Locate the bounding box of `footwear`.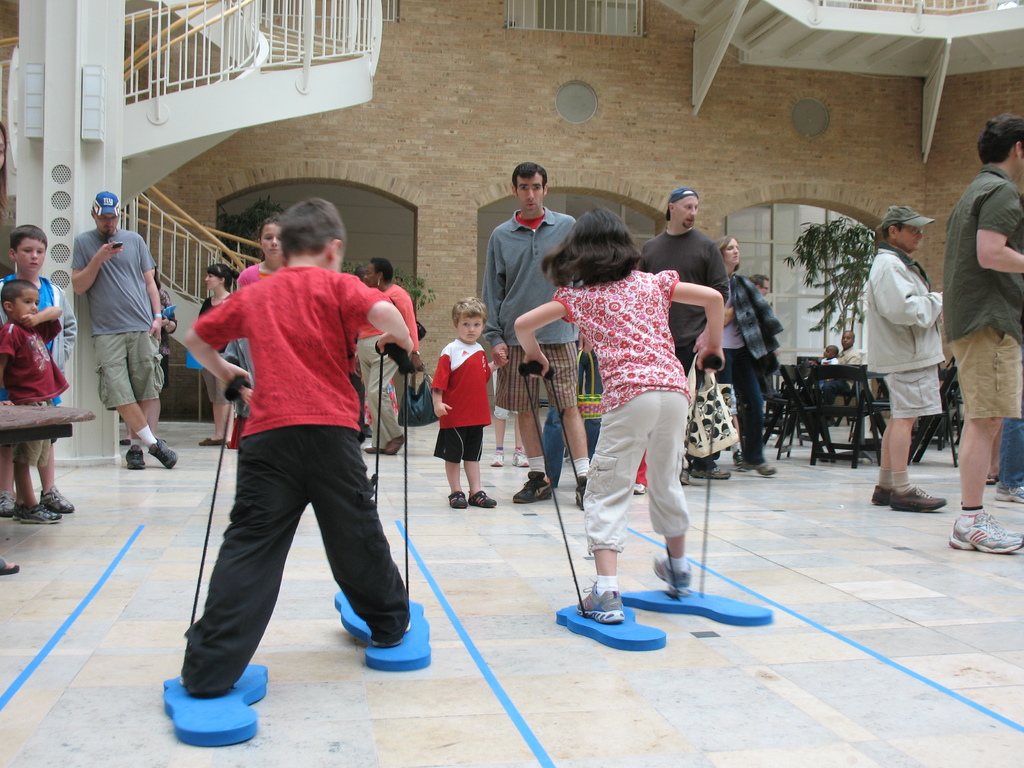
Bounding box: (749, 454, 779, 477).
